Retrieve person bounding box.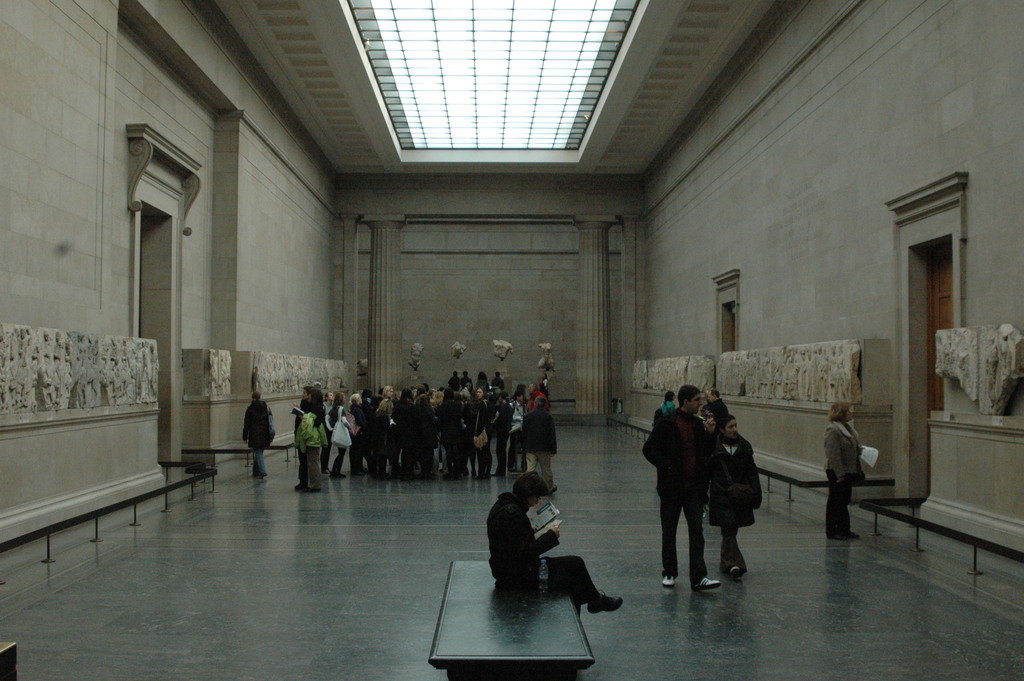
Bounding box: x1=648 y1=386 x2=717 y2=594.
